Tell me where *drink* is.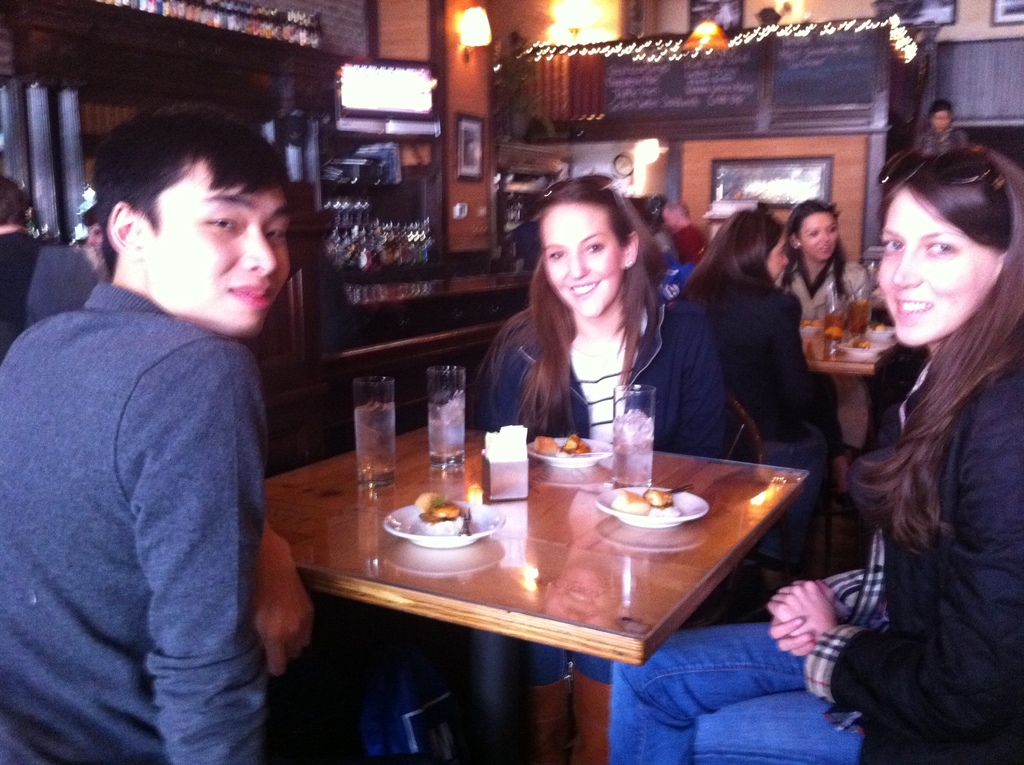
*drink* is at bbox=(617, 383, 656, 489).
